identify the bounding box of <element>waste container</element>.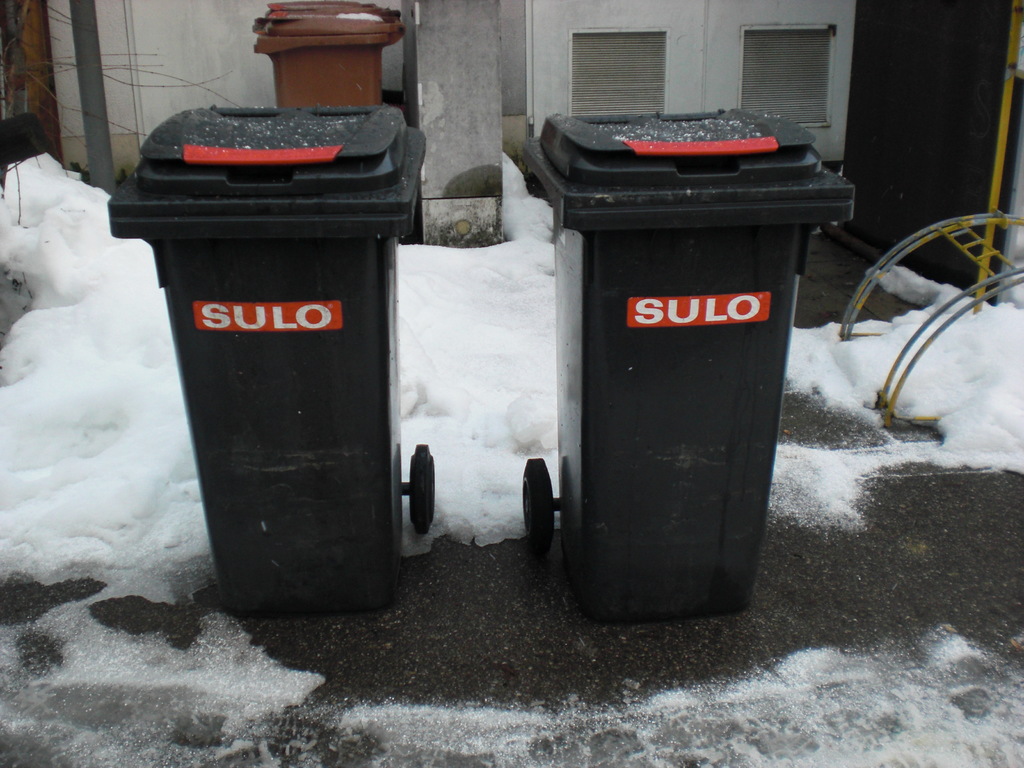
bbox=(108, 102, 449, 618).
